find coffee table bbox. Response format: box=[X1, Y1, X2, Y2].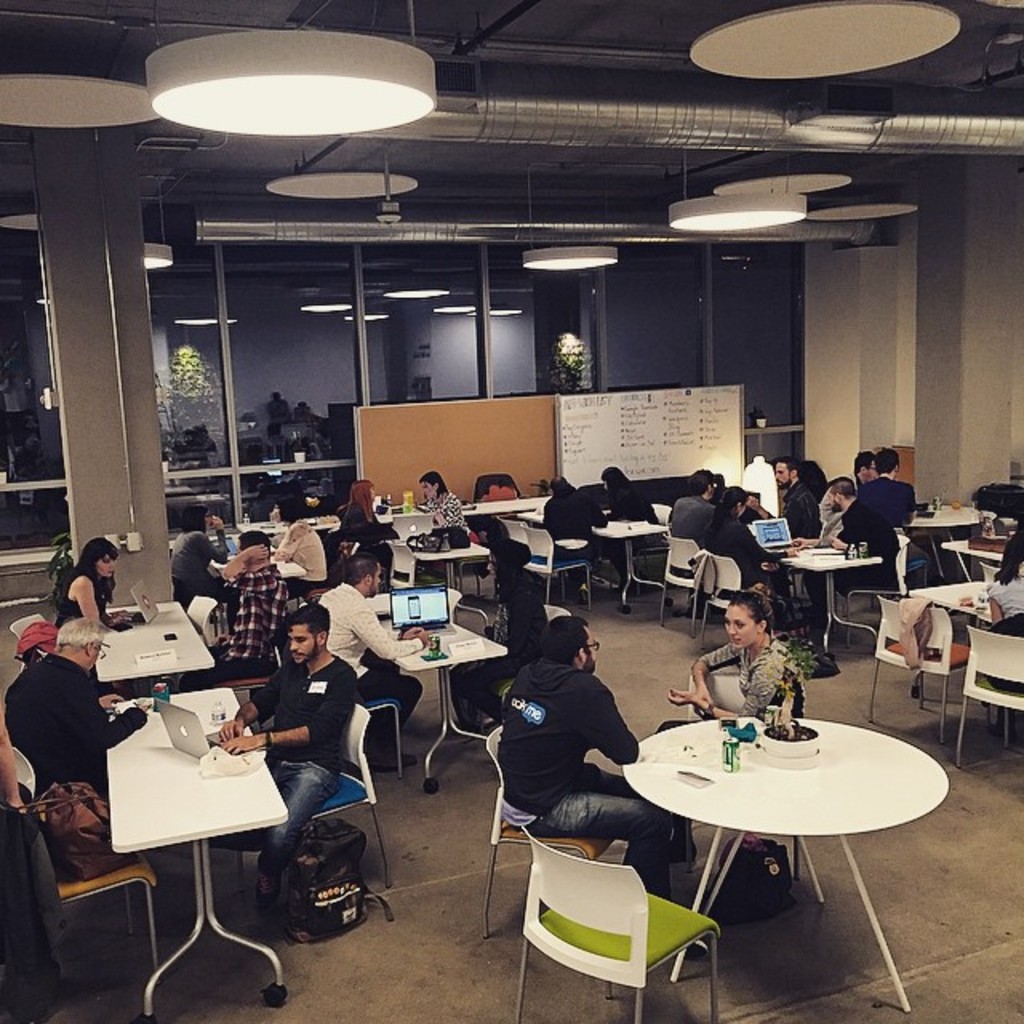
box=[595, 514, 667, 608].
